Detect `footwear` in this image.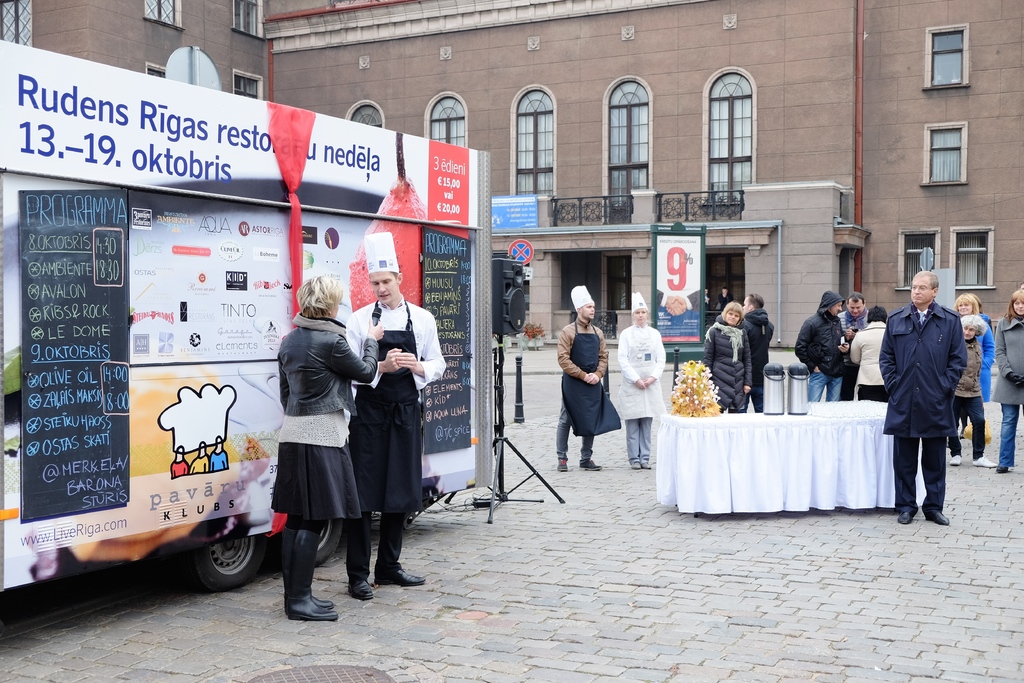
Detection: x1=579, y1=446, x2=598, y2=471.
